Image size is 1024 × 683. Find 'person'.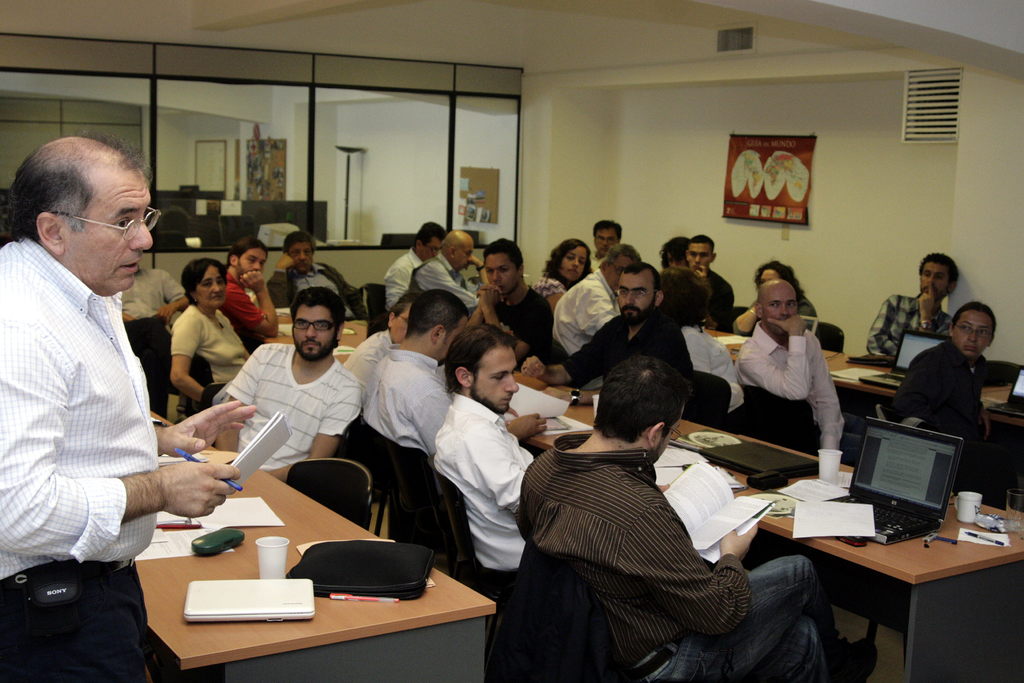
[355, 283, 479, 477].
